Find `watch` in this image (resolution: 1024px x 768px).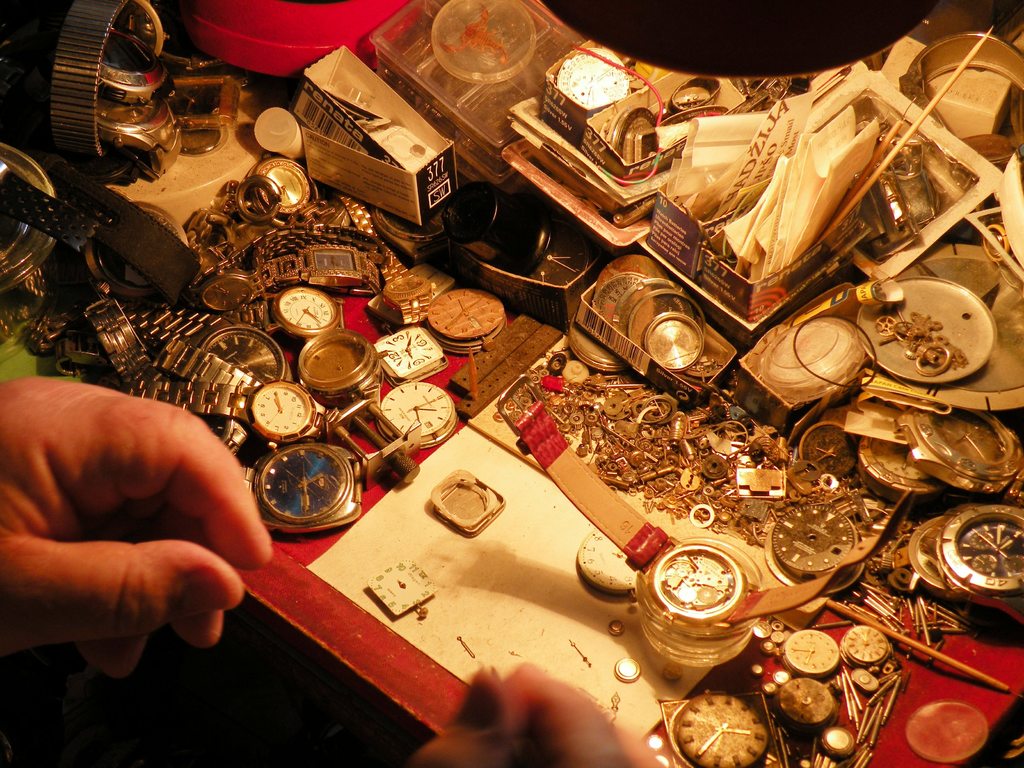
[left=776, top=628, right=842, bottom=677].
